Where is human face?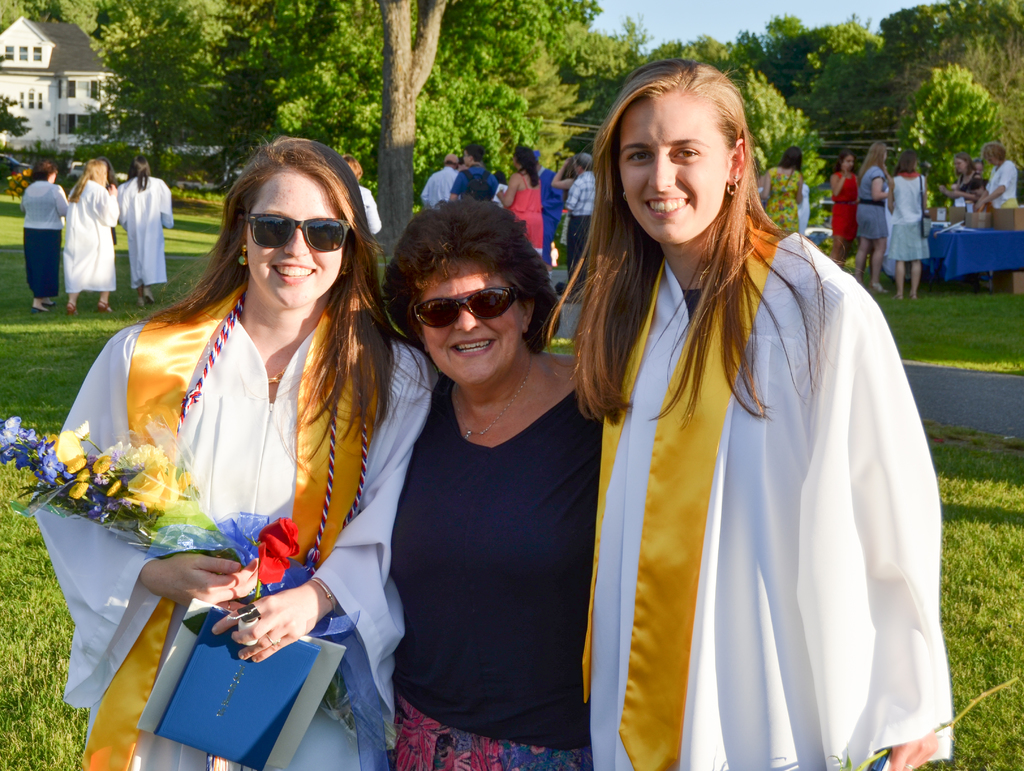
<box>461,148,470,166</box>.
